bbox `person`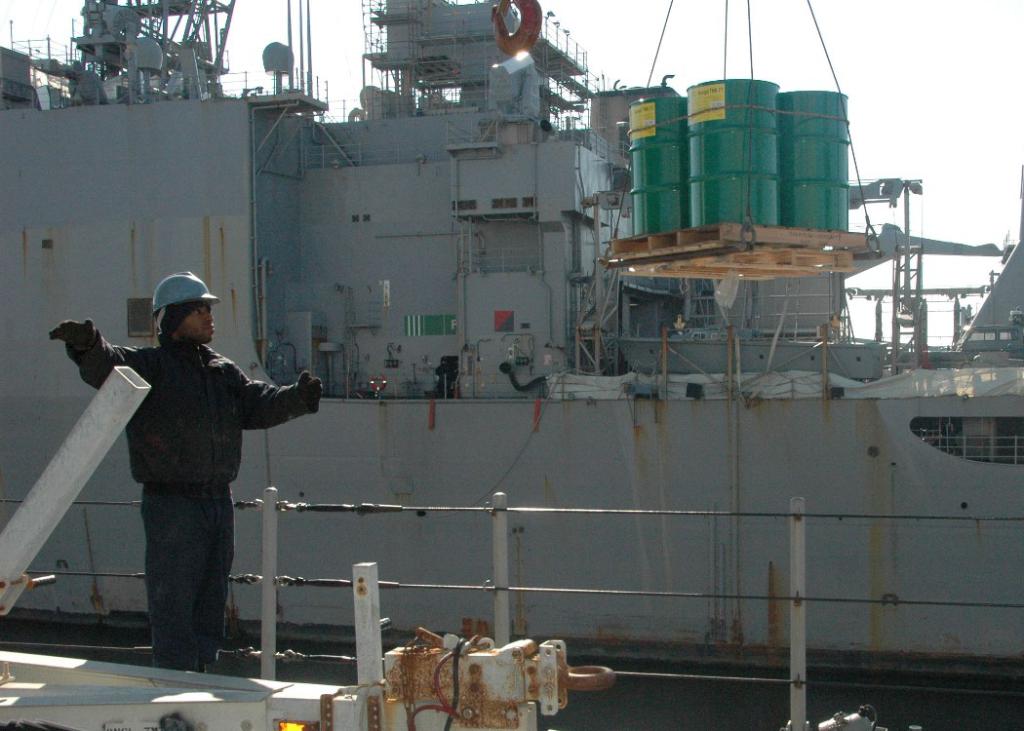
51, 273, 323, 671
